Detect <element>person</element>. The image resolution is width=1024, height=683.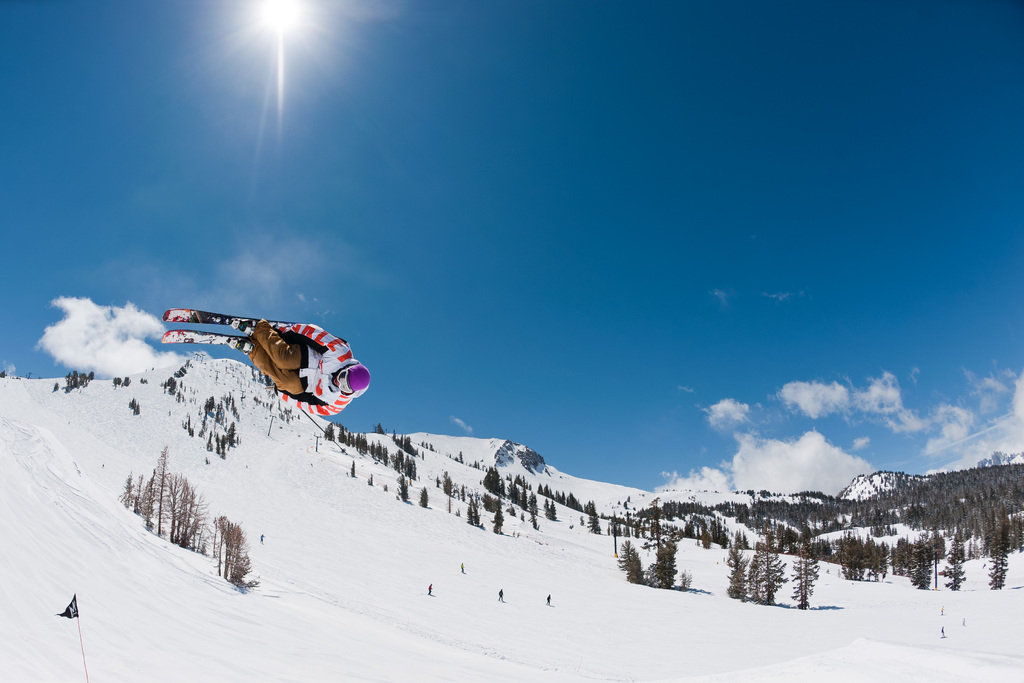
bbox(258, 531, 268, 545).
